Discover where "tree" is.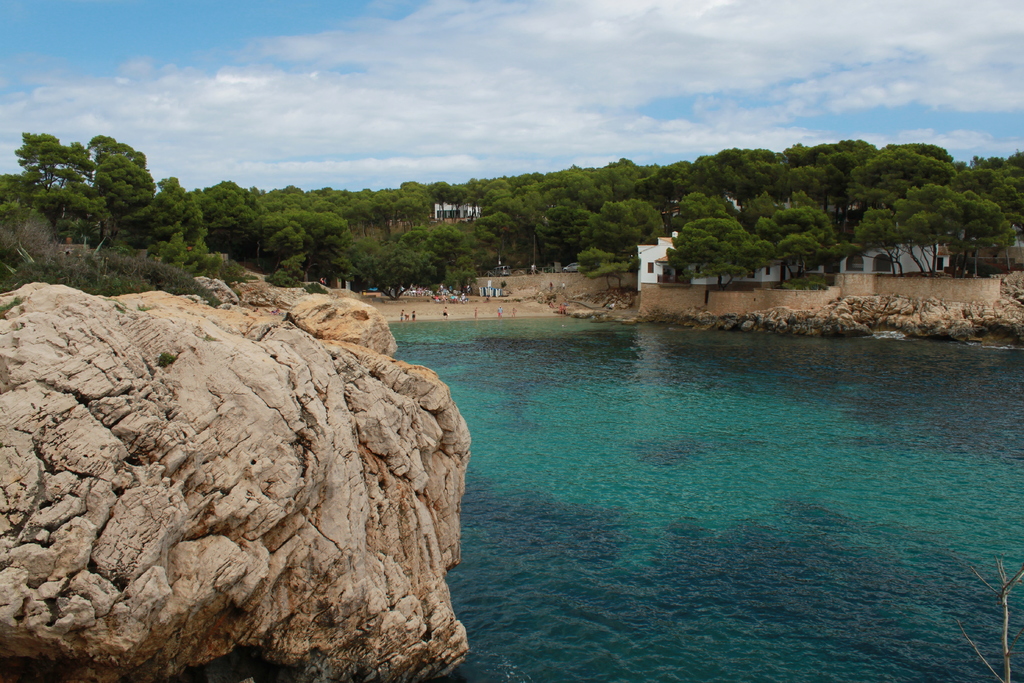
Discovered at locate(0, 126, 1023, 284).
